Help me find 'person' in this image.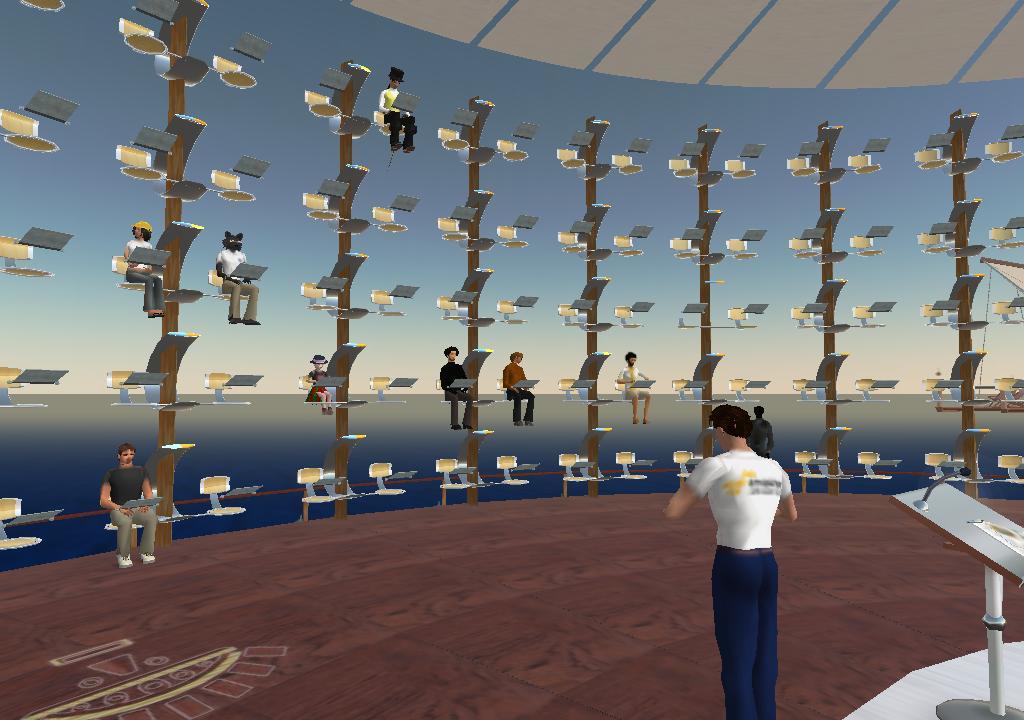
Found it: [89, 447, 146, 565].
